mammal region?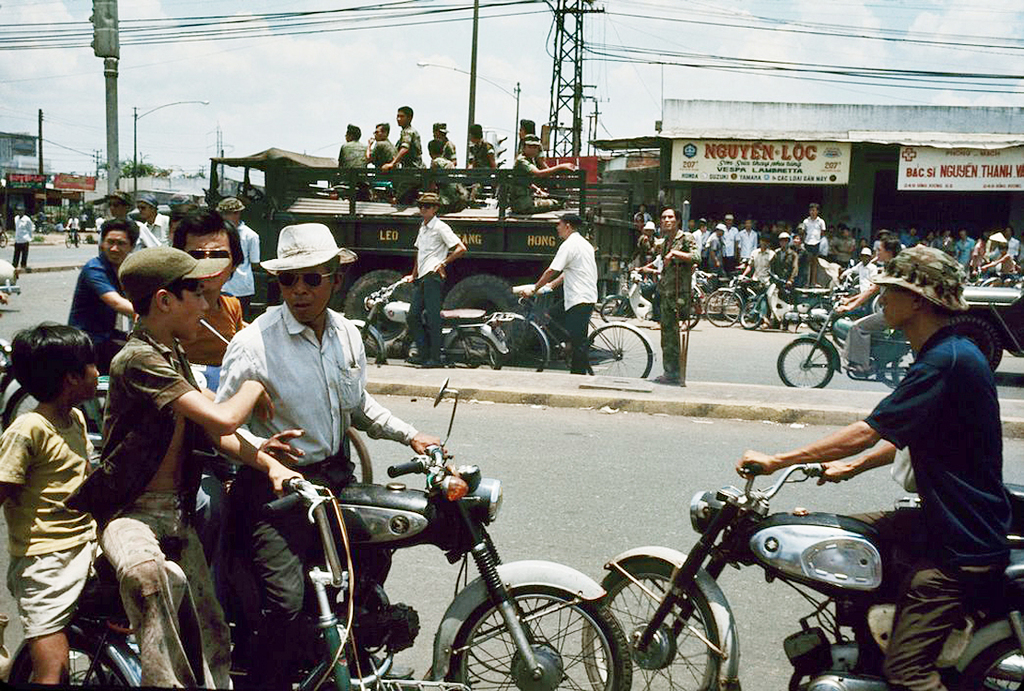
l=182, t=207, r=250, b=362
